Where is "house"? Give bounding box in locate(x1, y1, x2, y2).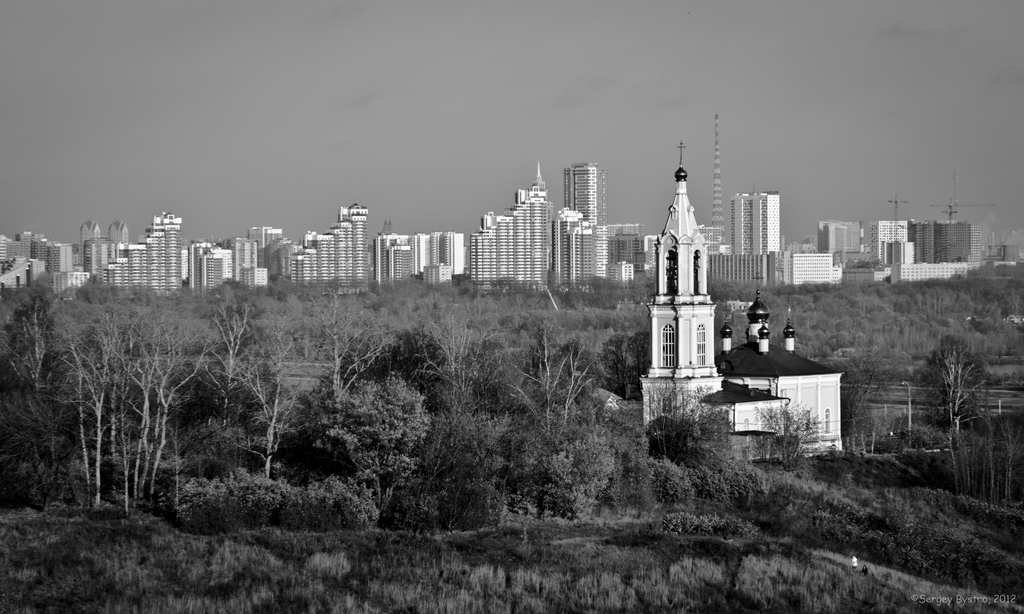
locate(632, 157, 850, 484).
